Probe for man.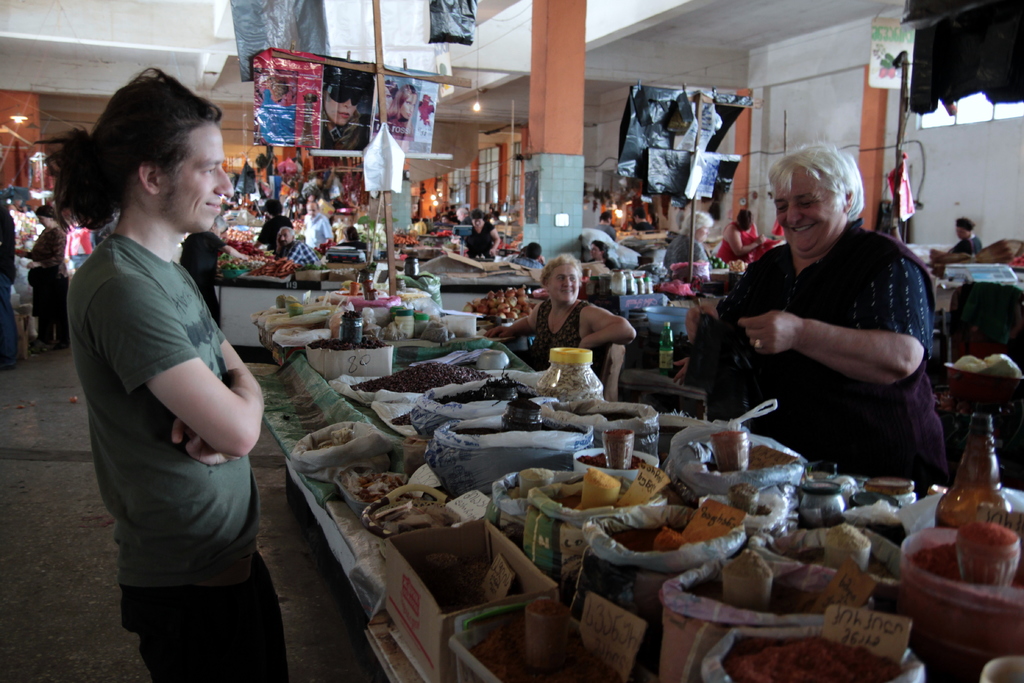
Probe result: BBox(623, 205, 658, 235).
